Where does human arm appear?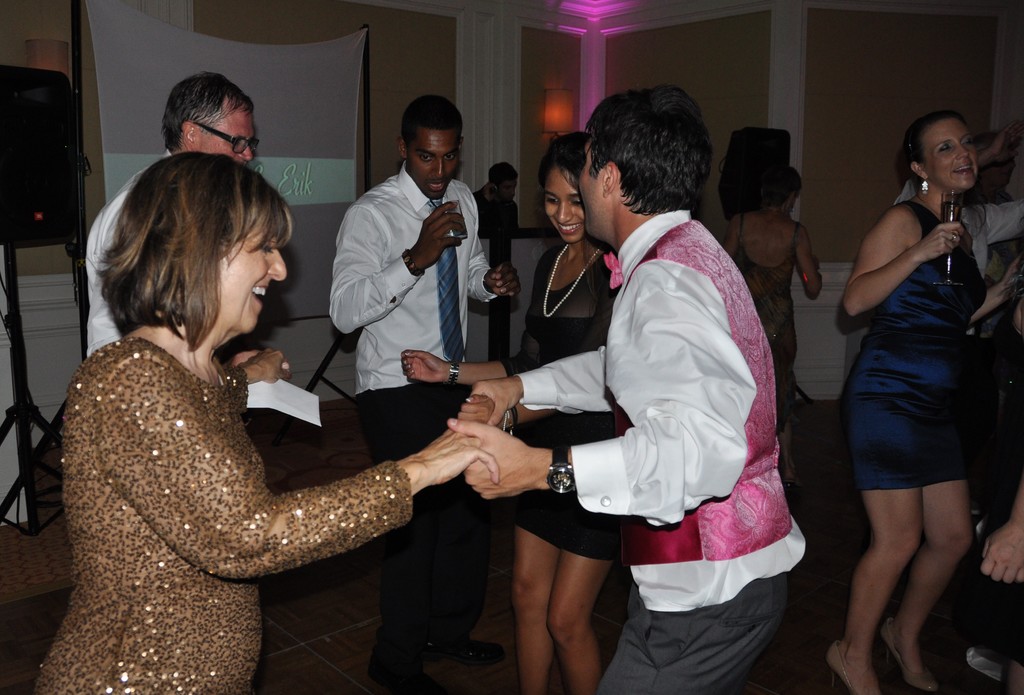
Appears at box(976, 121, 1023, 168).
